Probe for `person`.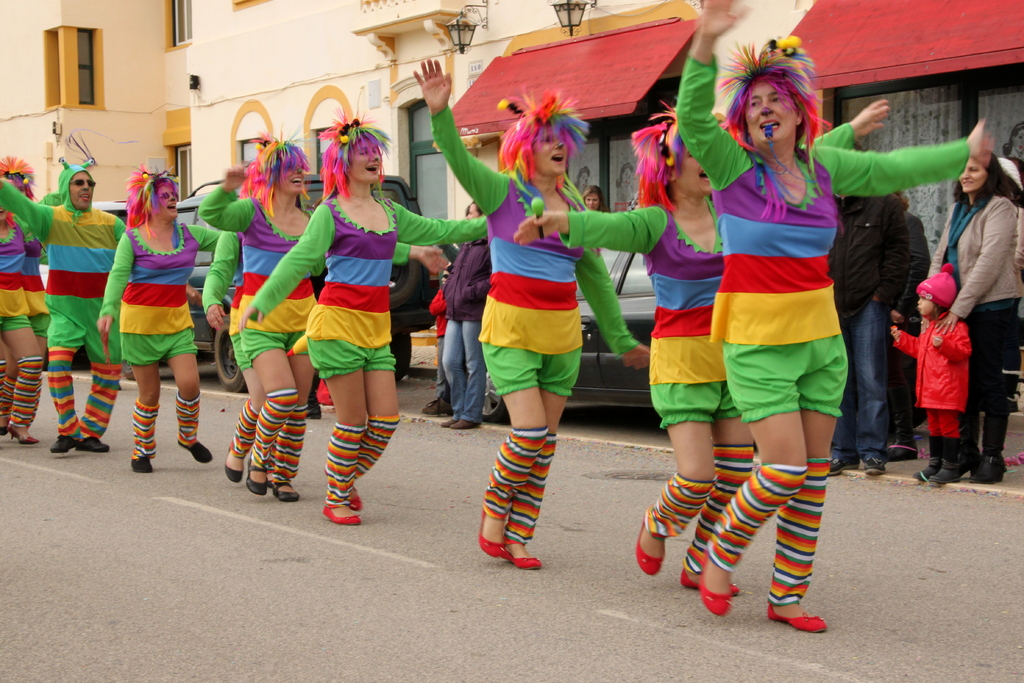
Probe result: region(582, 188, 604, 215).
